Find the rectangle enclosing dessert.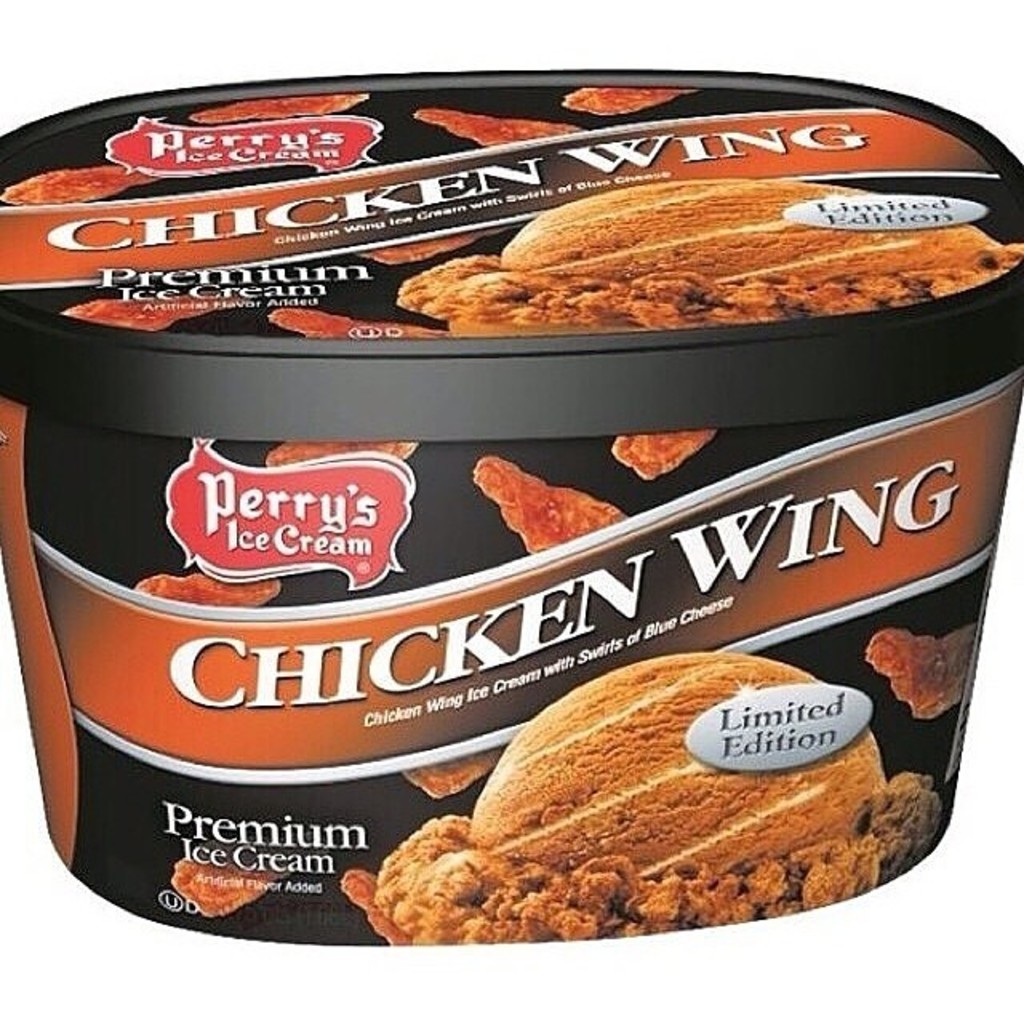
pyautogui.locateOnScreen(387, 174, 1018, 341).
